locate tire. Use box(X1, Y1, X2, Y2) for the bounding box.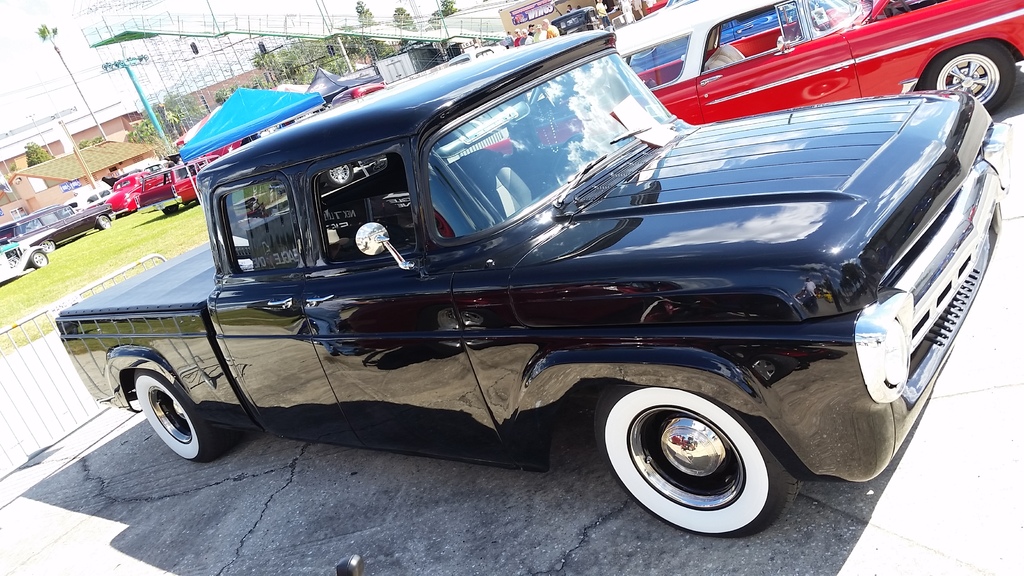
box(136, 369, 209, 459).
